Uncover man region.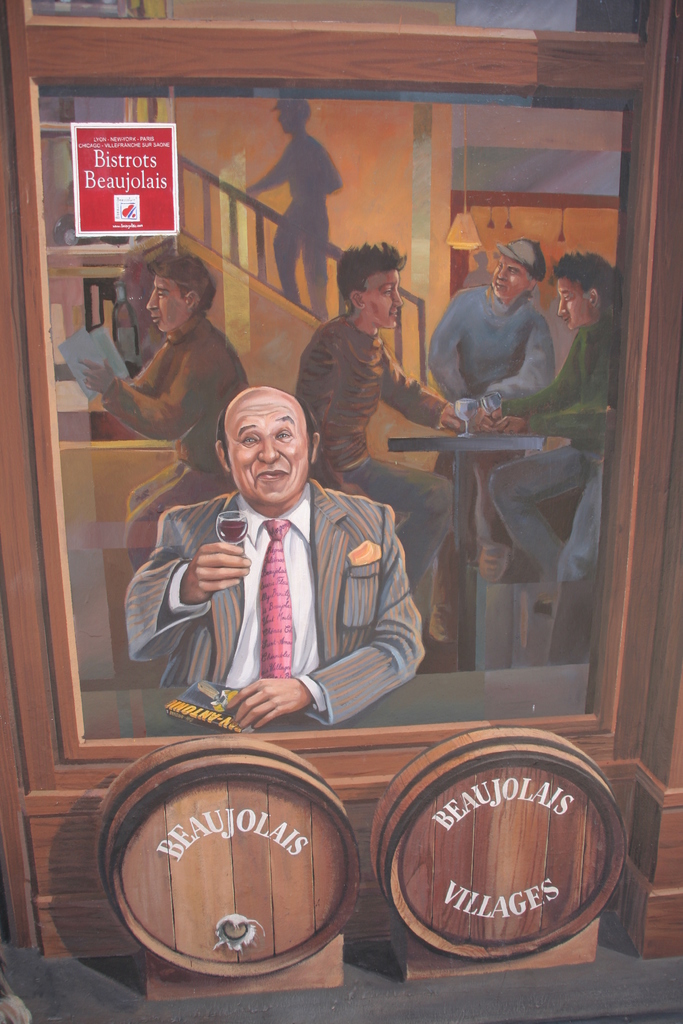
Uncovered: 472, 249, 618, 602.
